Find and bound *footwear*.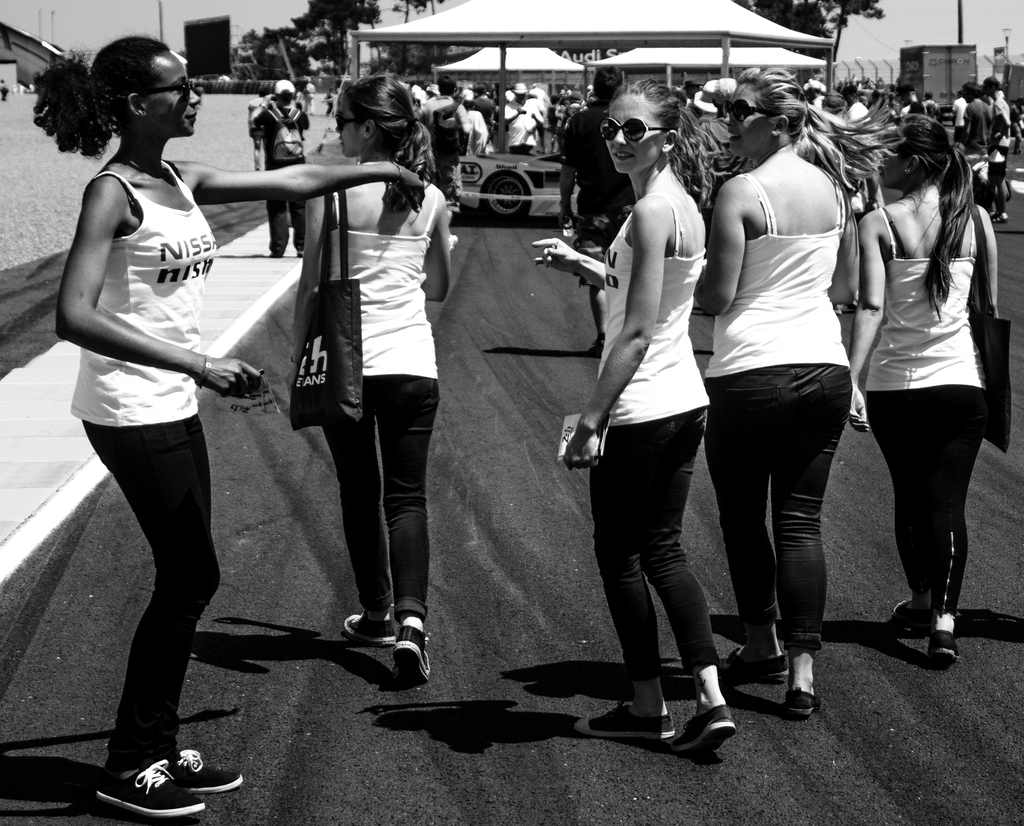
Bound: [x1=396, y1=627, x2=430, y2=681].
